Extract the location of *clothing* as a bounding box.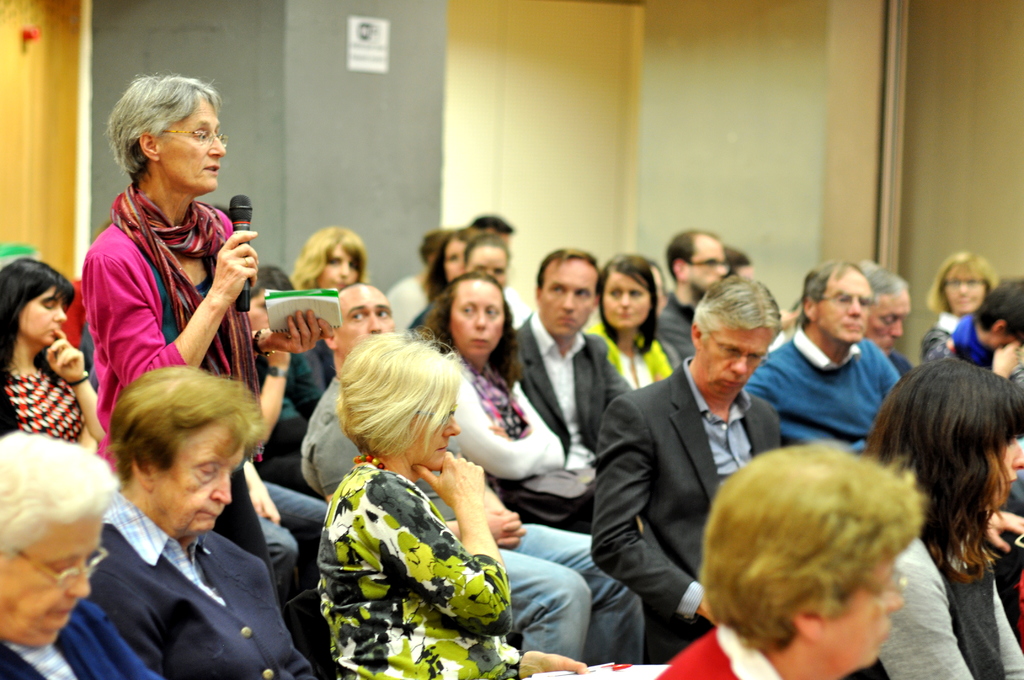
pyautogui.locateOnScreen(830, 531, 1023, 679).
